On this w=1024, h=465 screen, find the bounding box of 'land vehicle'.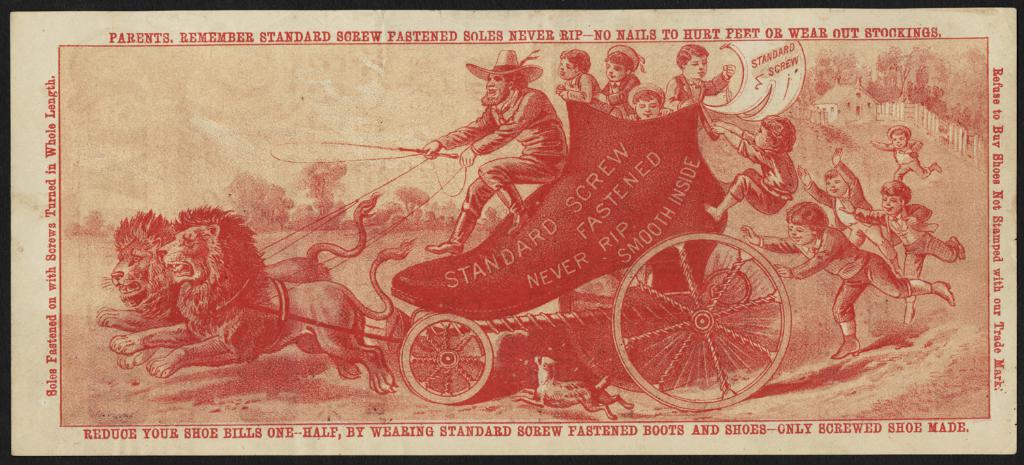
Bounding box: [x1=375, y1=234, x2=789, y2=415].
